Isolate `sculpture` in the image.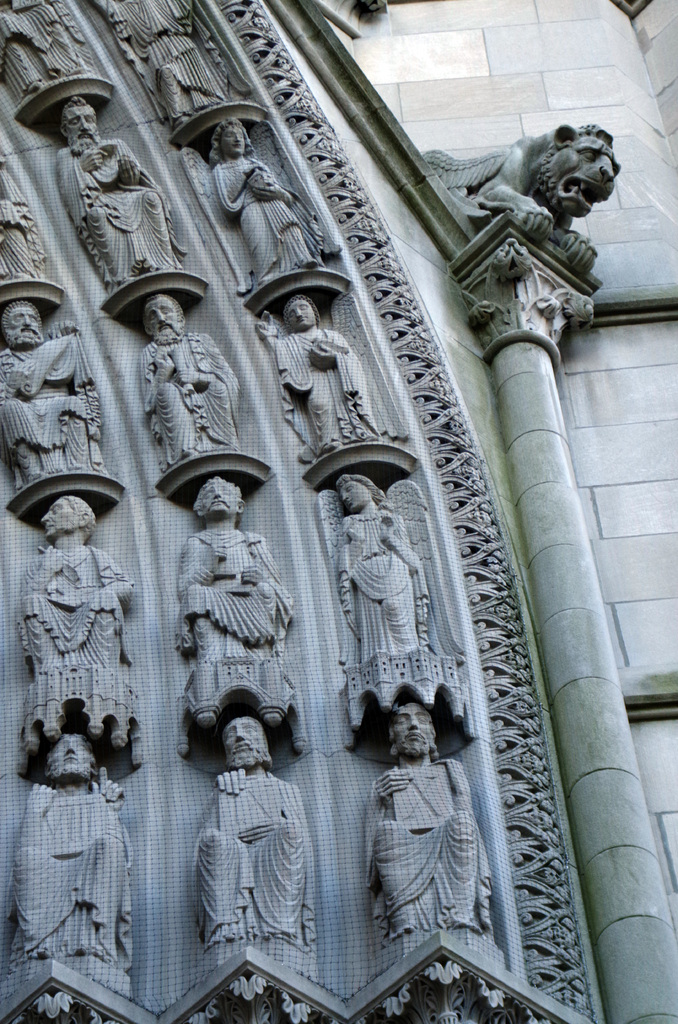
Isolated region: (63,90,216,326).
